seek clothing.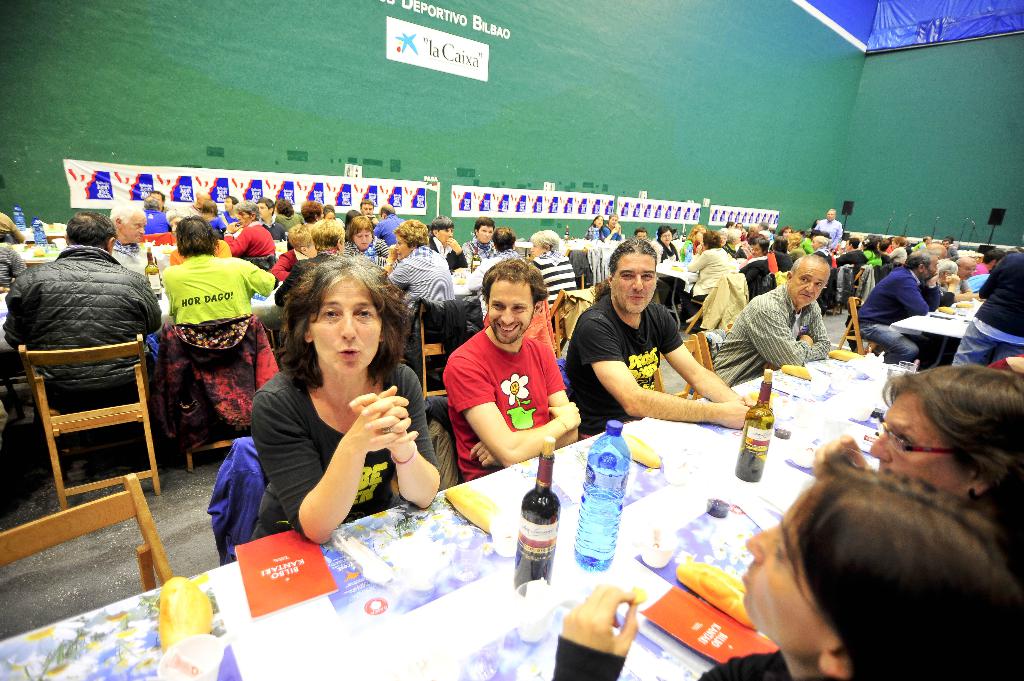
<region>164, 263, 282, 431</region>.
